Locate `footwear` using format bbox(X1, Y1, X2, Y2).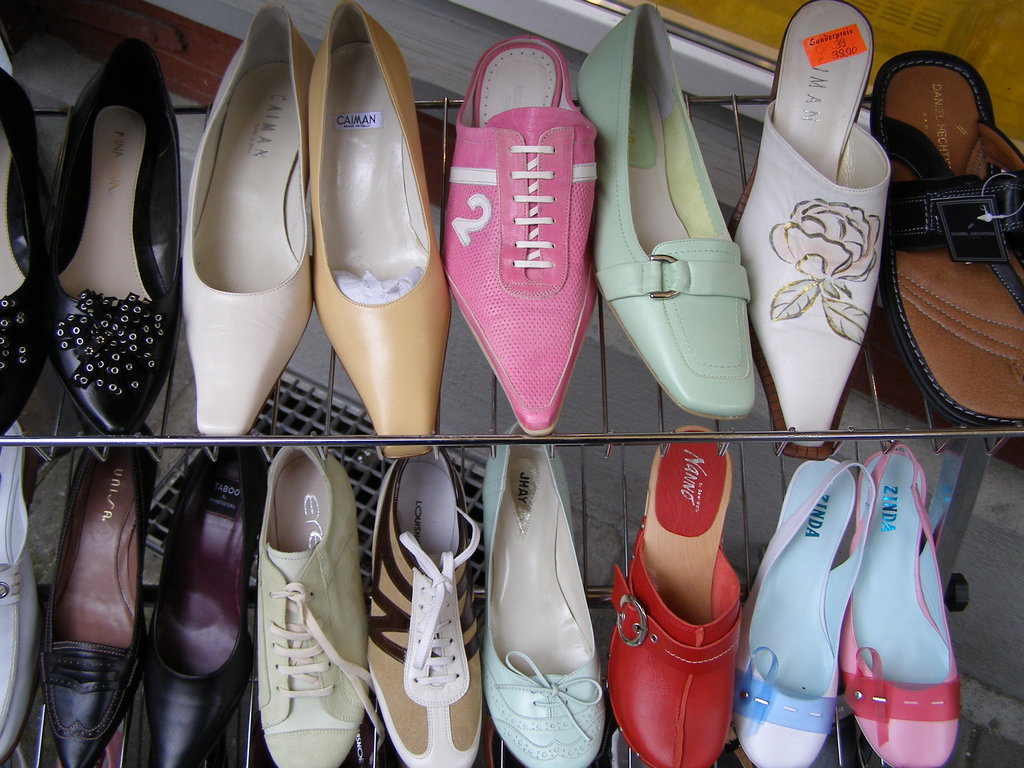
bbox(483, 431, 607, 767).
